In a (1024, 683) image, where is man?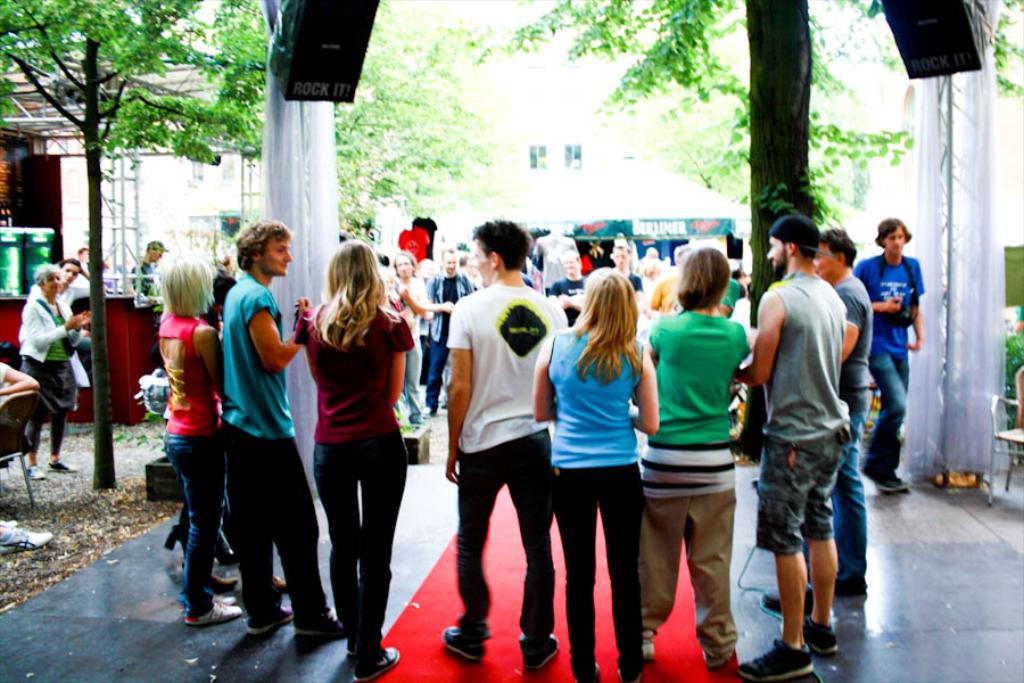
[x1=424, y1=242, x2=472, y2=412].
